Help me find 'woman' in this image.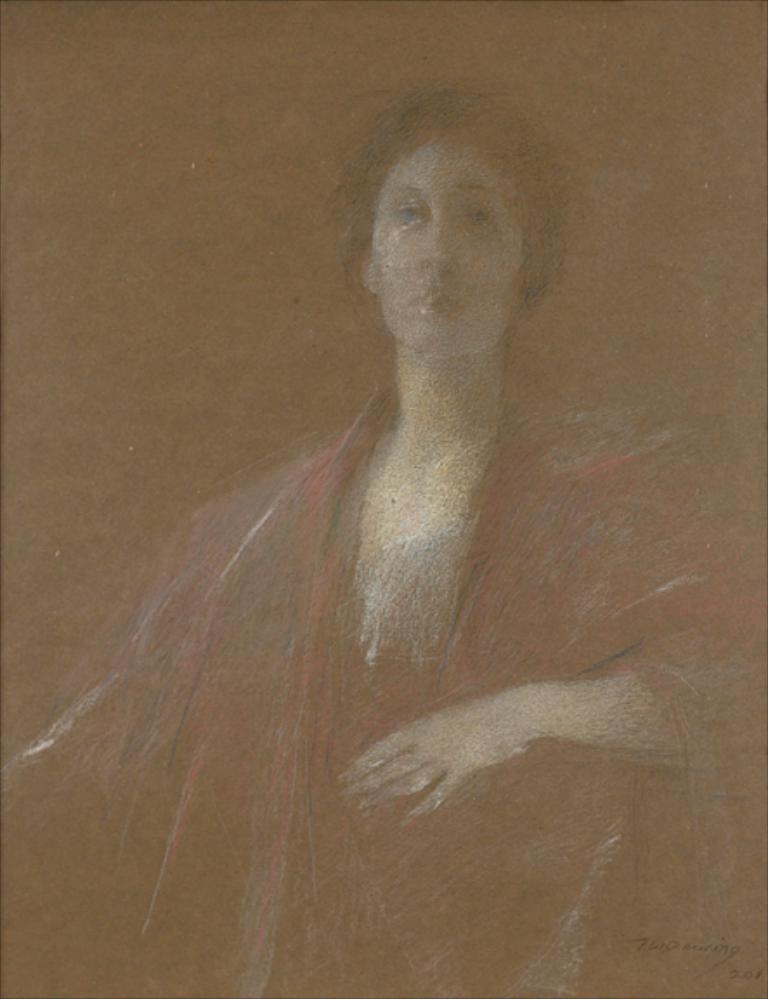
Found it: bbox=[0, 95, 766, 989].
